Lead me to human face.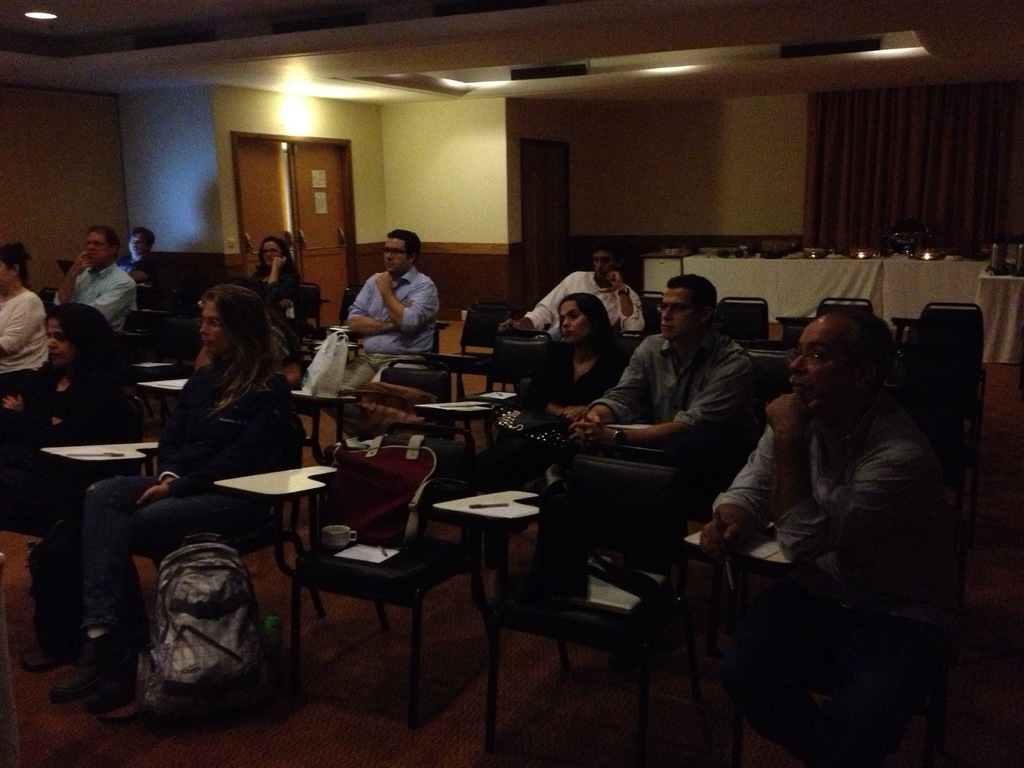
Lead to (x1=593, y1=253, x2=611, y2=285).
